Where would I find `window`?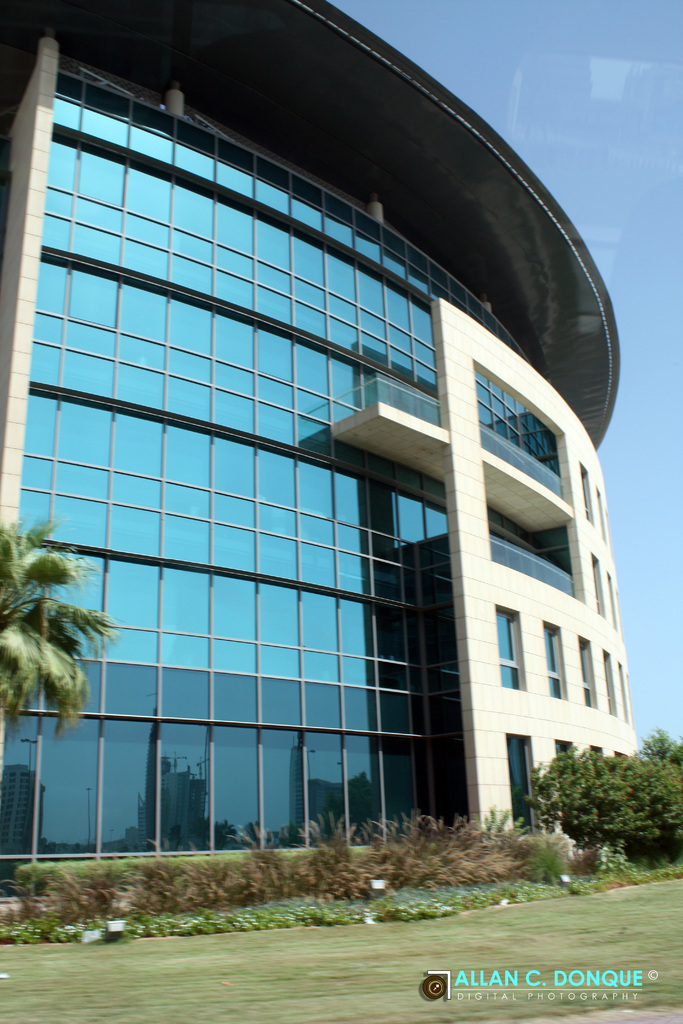
At 602 648 621 715.
